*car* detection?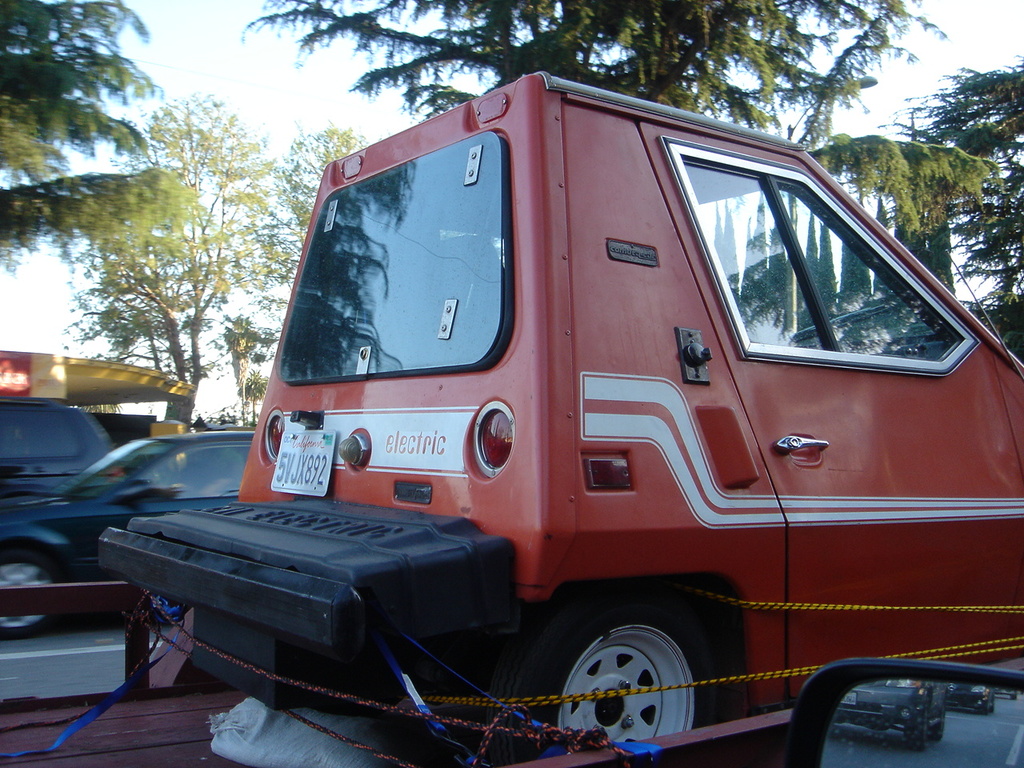
(x1=0, y1=434, x2=252, y2=638)
